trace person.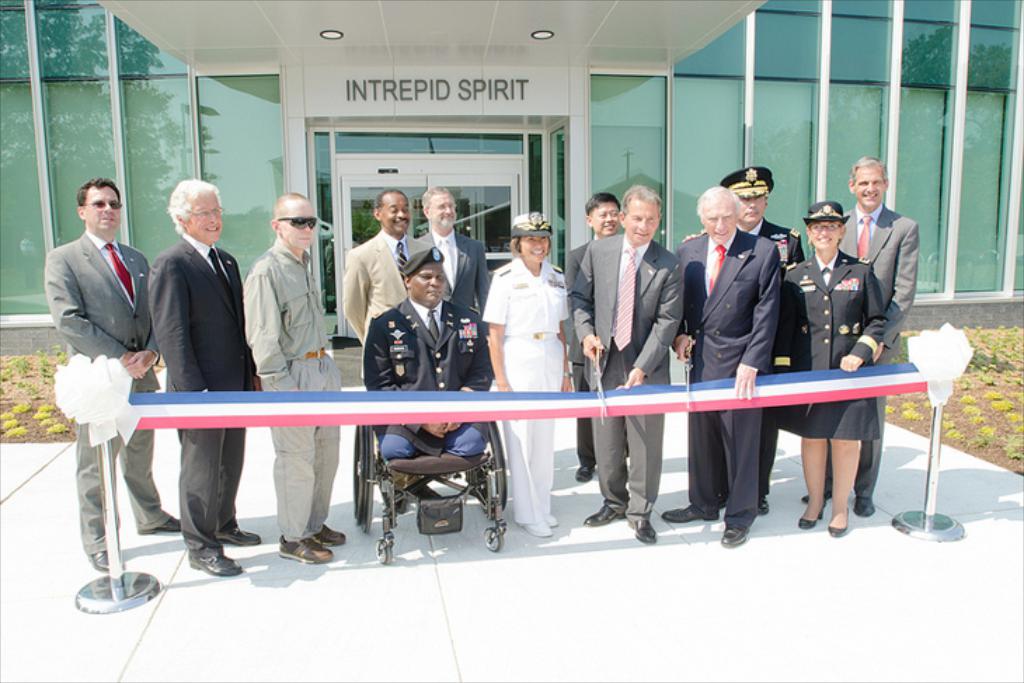
Traced to bbox(769, 173, 903, 557).
